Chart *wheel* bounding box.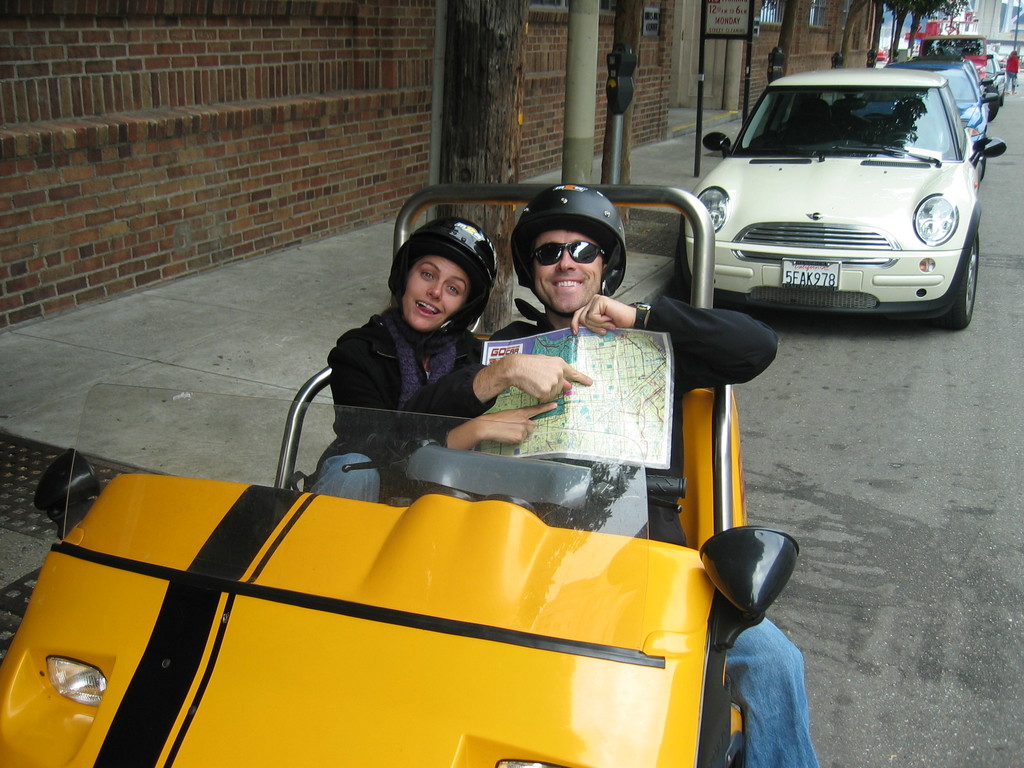
Charted: select_region(940, 232, 979, 334).
